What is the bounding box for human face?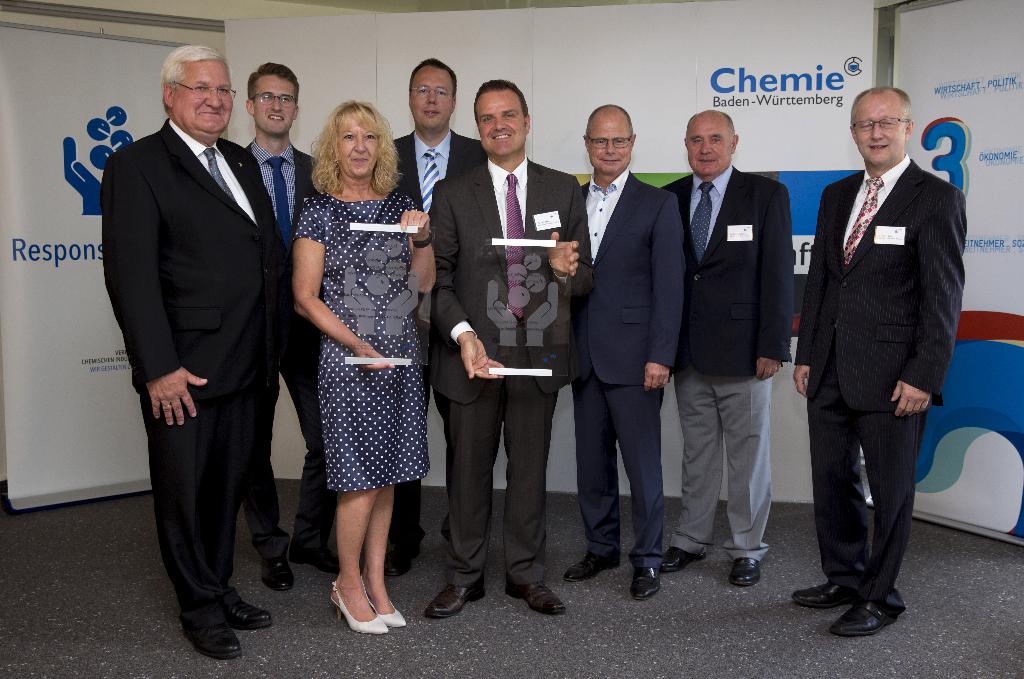
{"x1": 685, "y1": 112, "x2": 732, "y2": 171}.
